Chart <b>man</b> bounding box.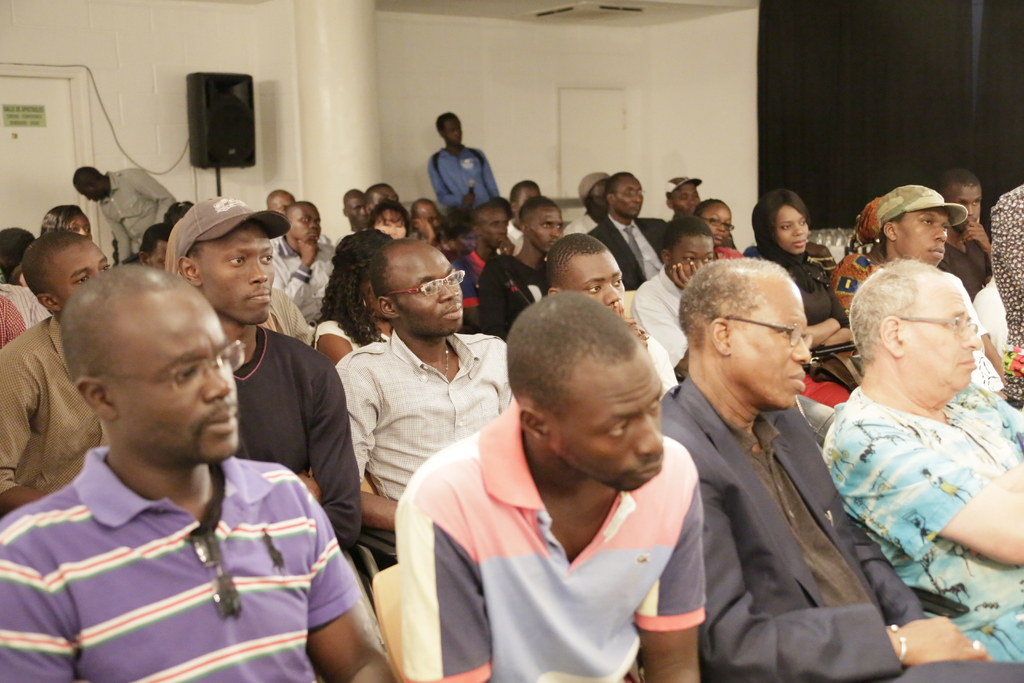
Charted: 945, 168, 993, 298.
